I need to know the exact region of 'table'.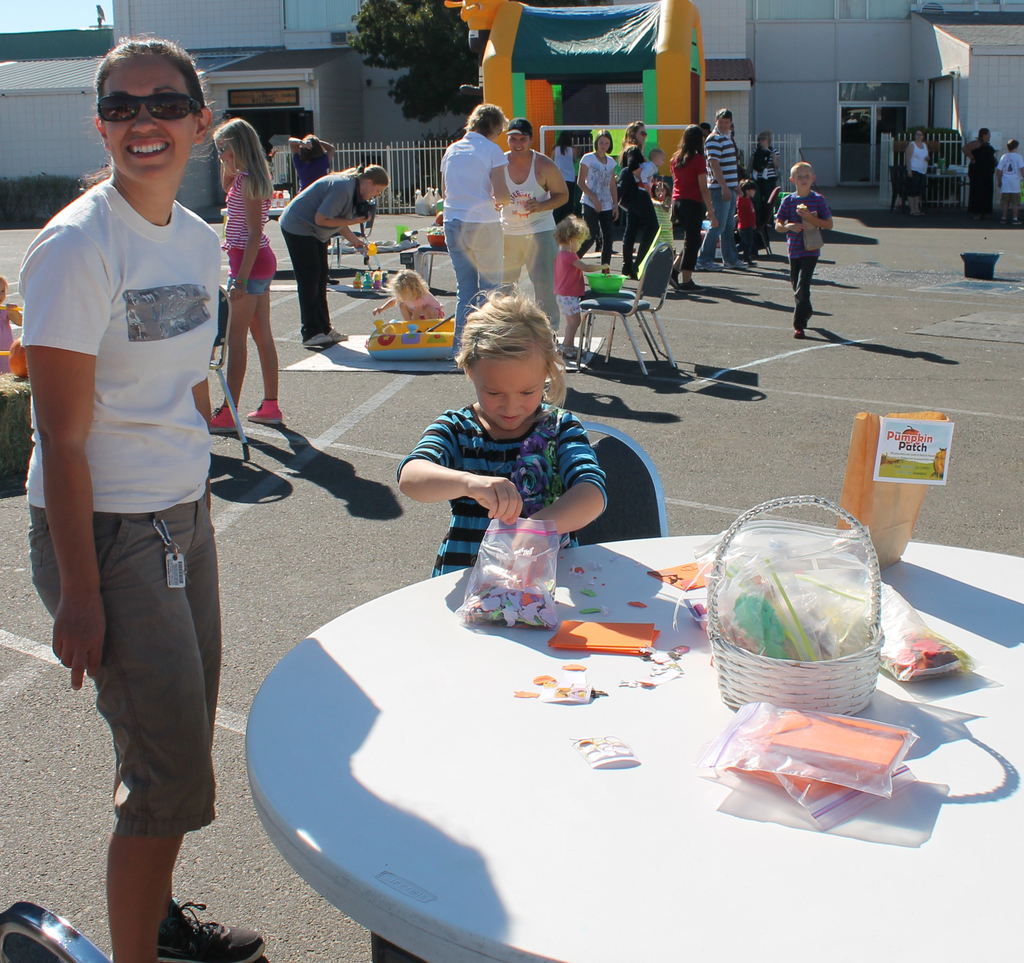
Region: x1=214 y1=547 x2=941 y2=962.
